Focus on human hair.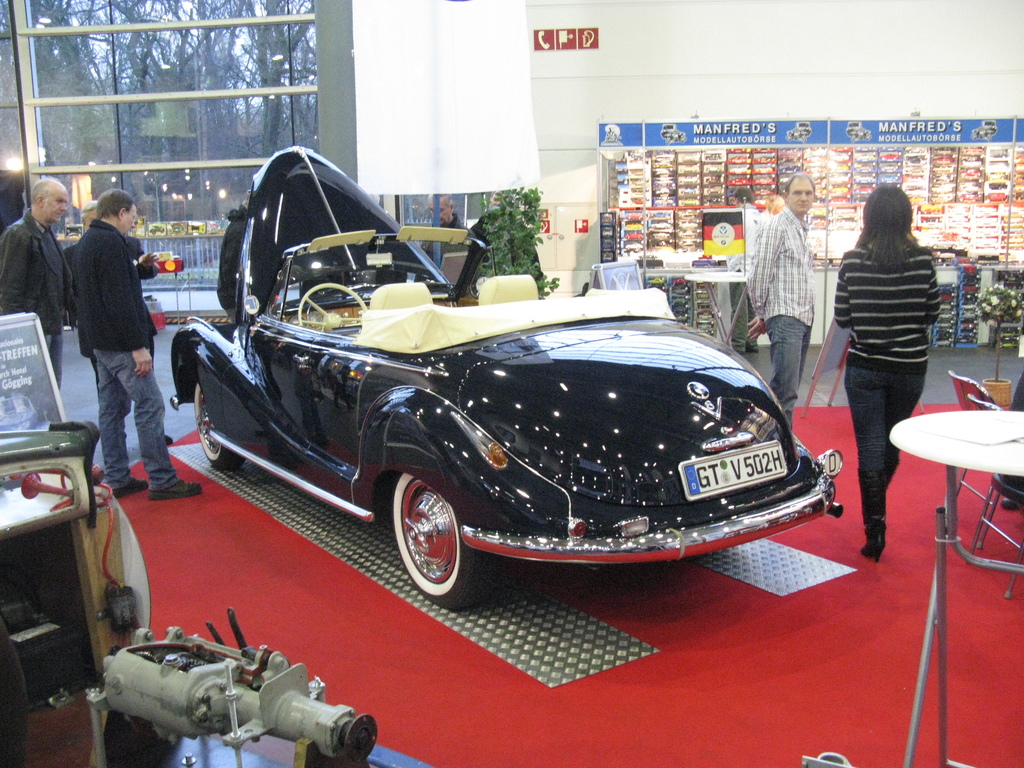
Focused at bbox(30, 179, 54, 207).
